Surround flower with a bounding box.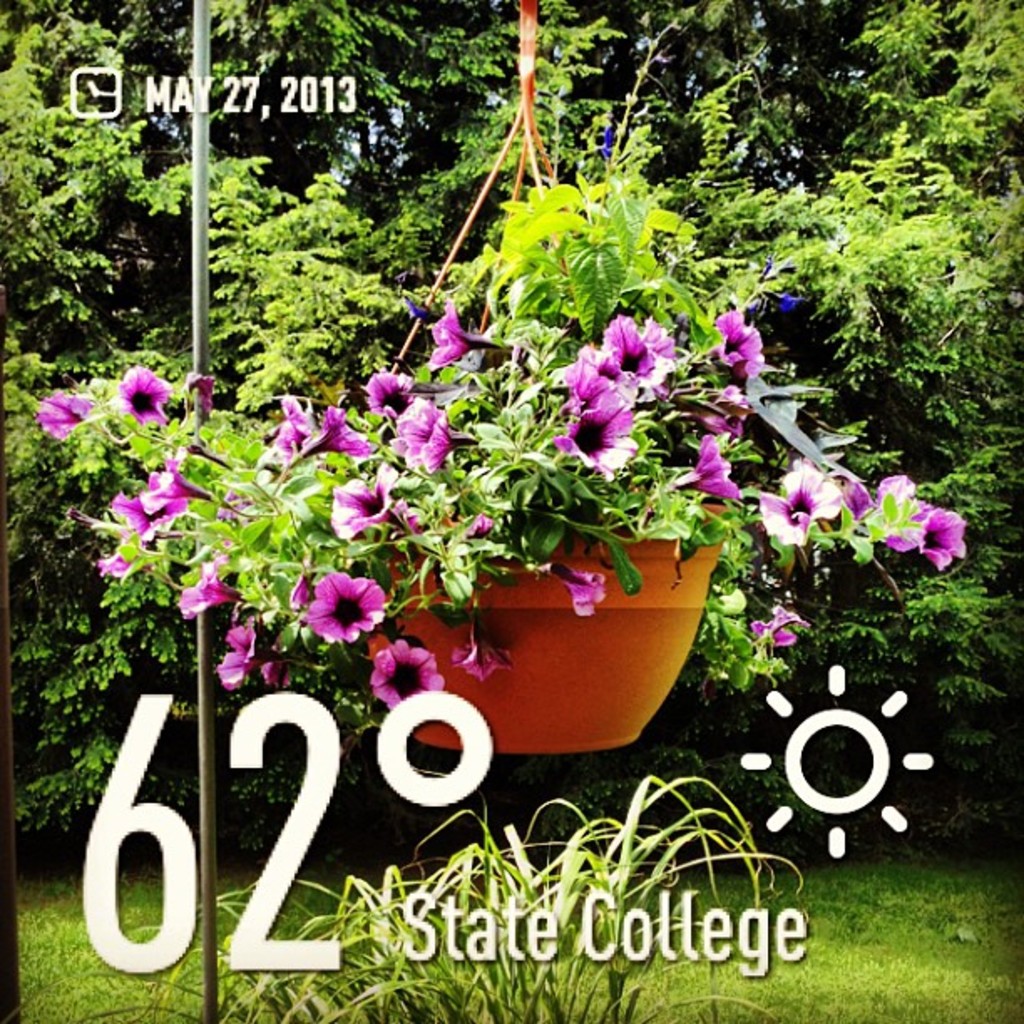
[428, 293, 507, 361].
